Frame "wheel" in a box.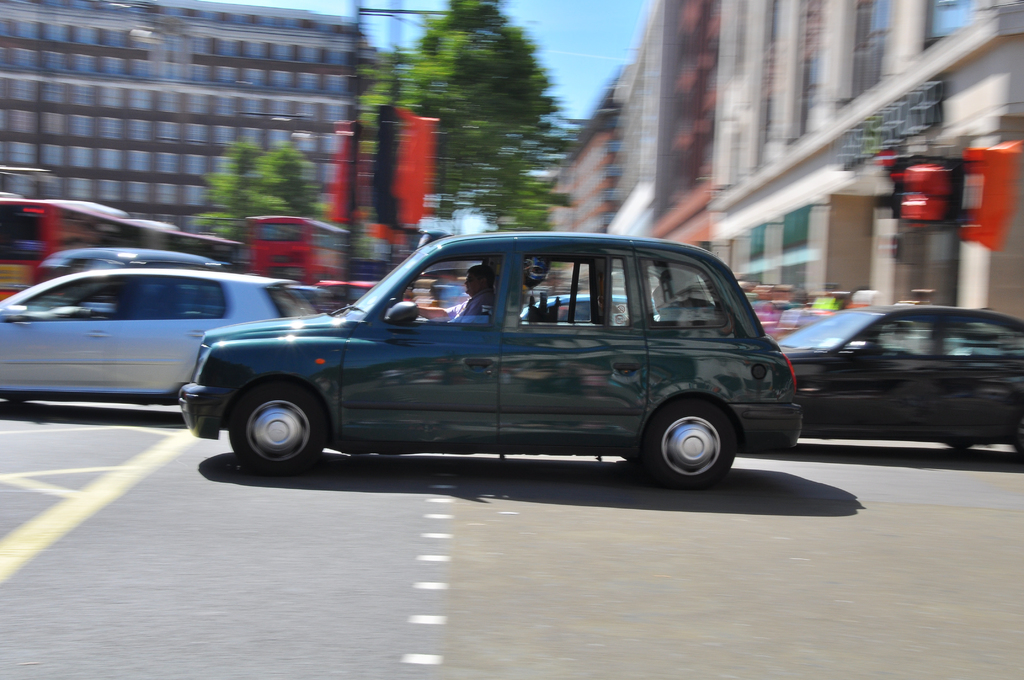
227,379,328,471.
